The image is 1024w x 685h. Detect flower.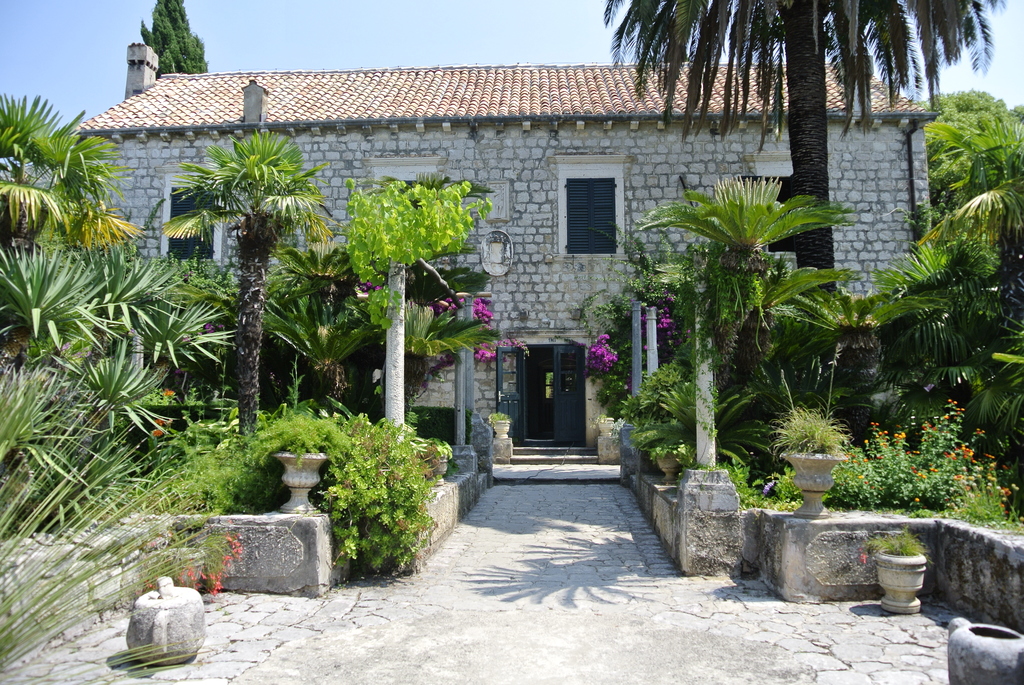
Detection: box=[360, 280, 369, 288].
